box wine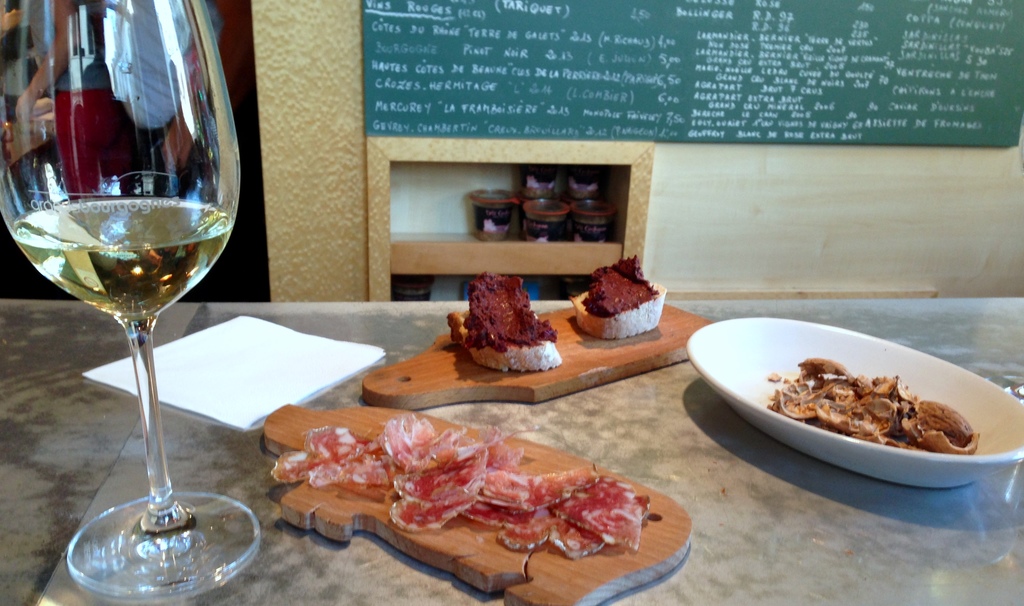
crop(7, 196, 233, 326)
